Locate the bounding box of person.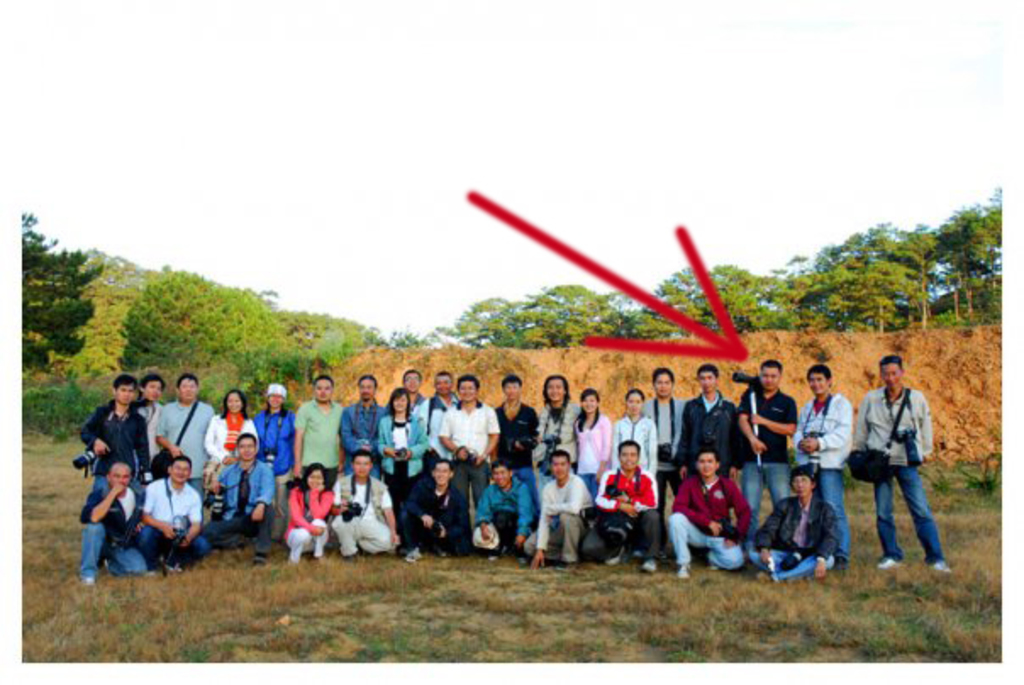
Bounding box: box(587, 431, 663, 573).
